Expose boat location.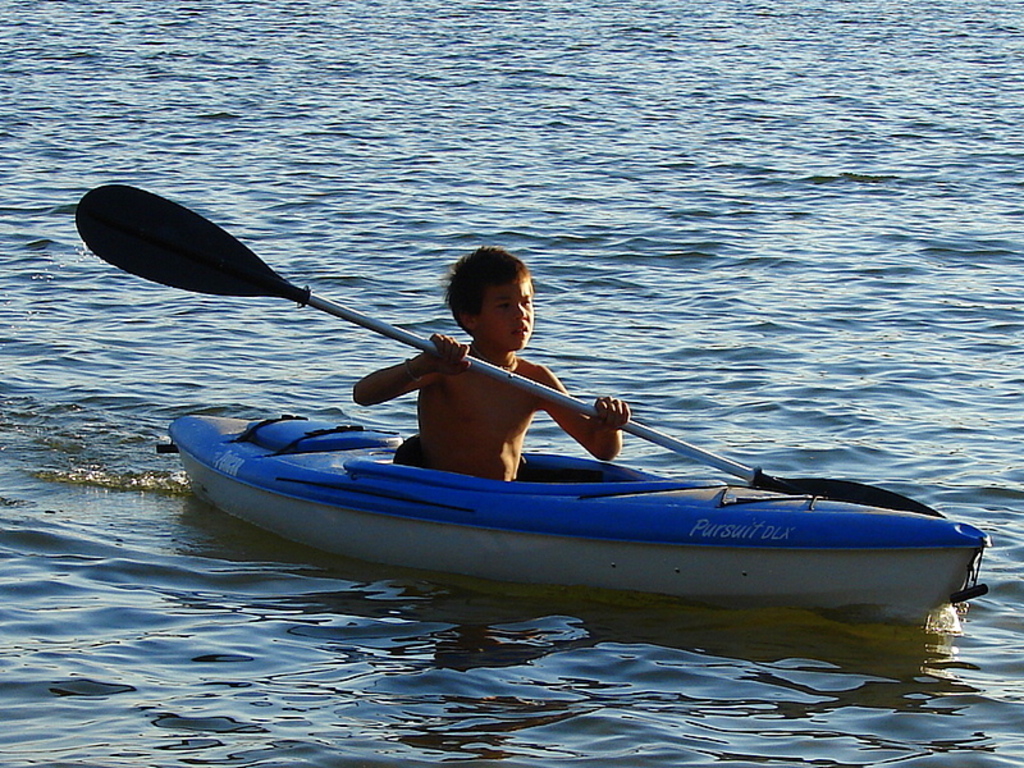
Exposed at box=[148, 333, 1010, 635].
